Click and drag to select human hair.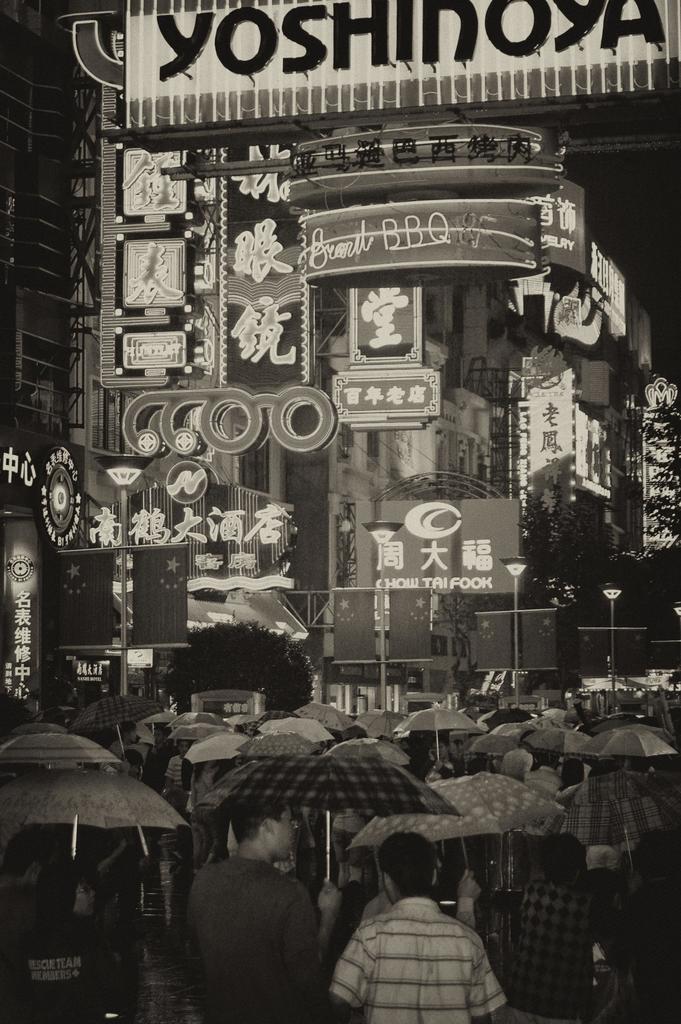
Selection: (x1=230, y1=793, x2=294, y2=845).
